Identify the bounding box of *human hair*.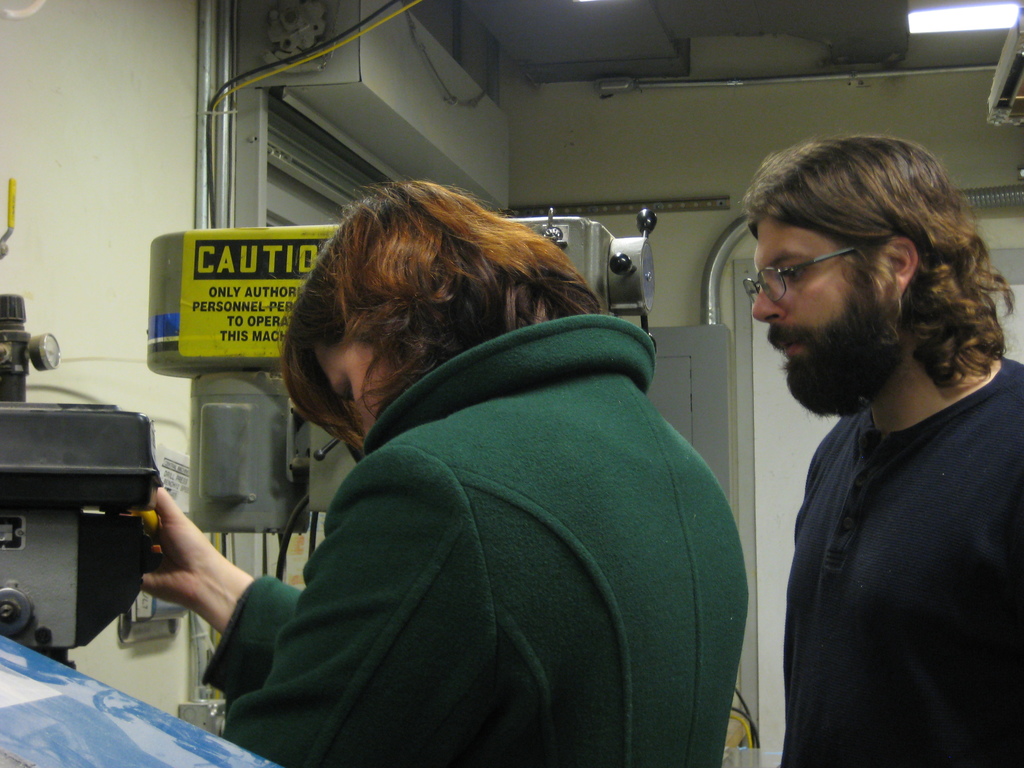
275,185,576,426.
